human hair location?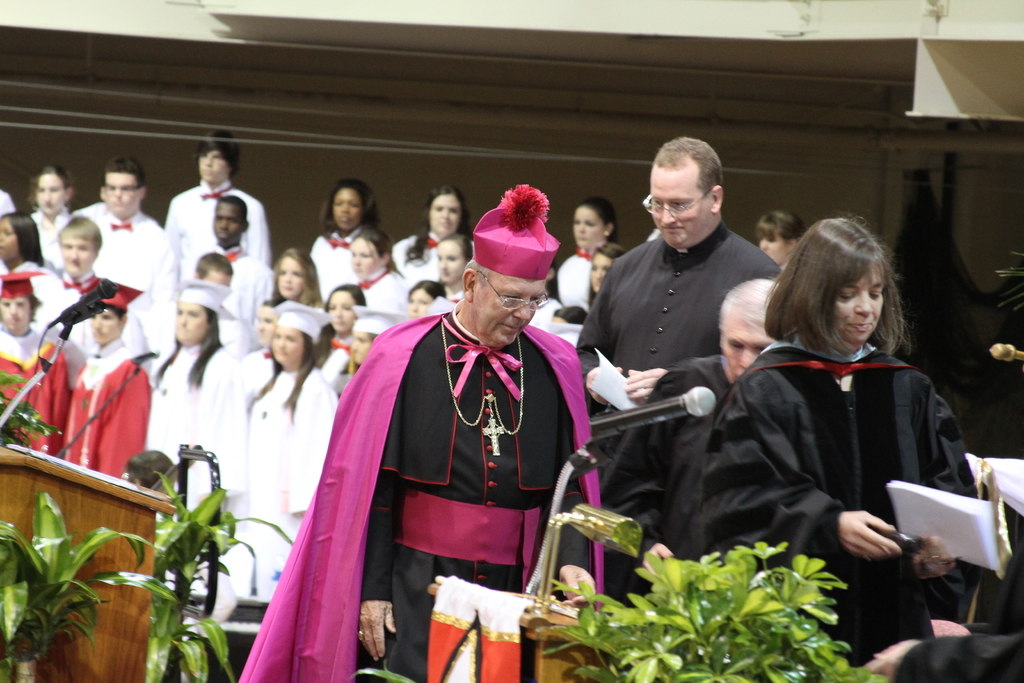
715,277,776,344
